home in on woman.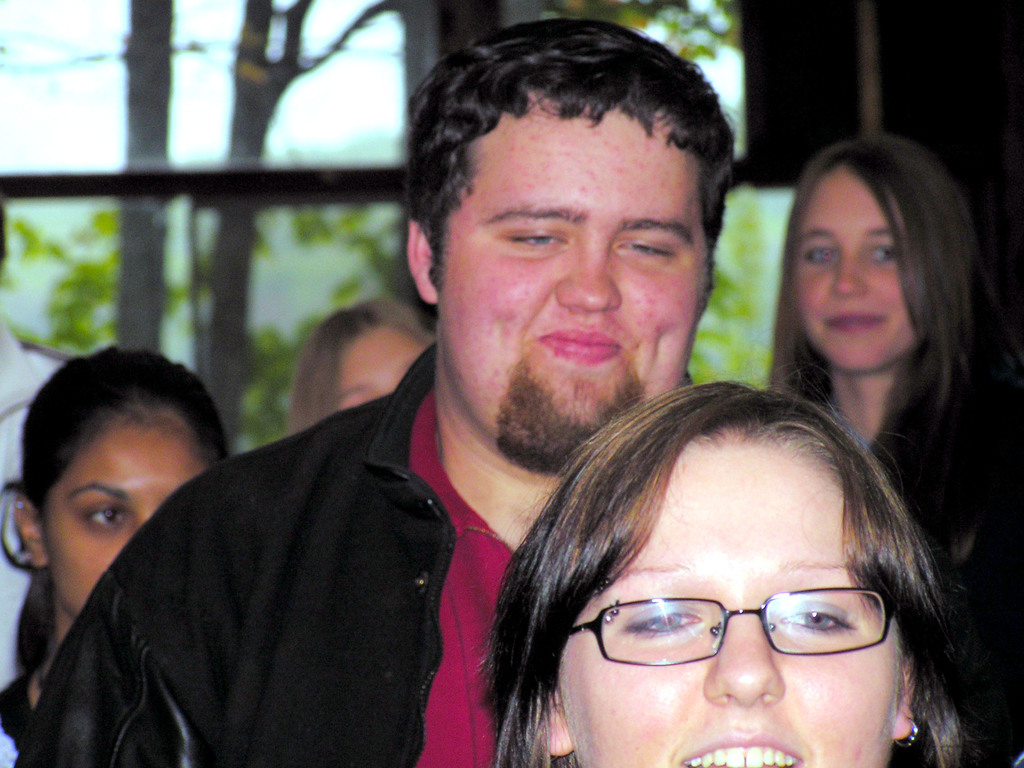
Homed in at [left=0, top=344, right=234, bottom=767].
